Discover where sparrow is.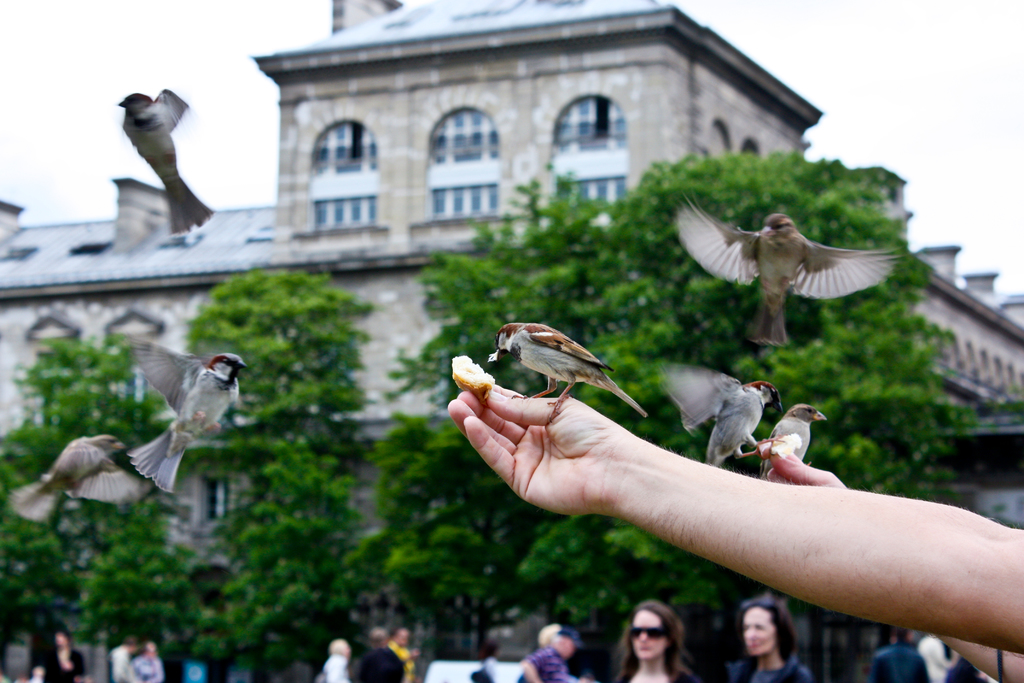
Discovered at locate(129, 336, 248, 490).
